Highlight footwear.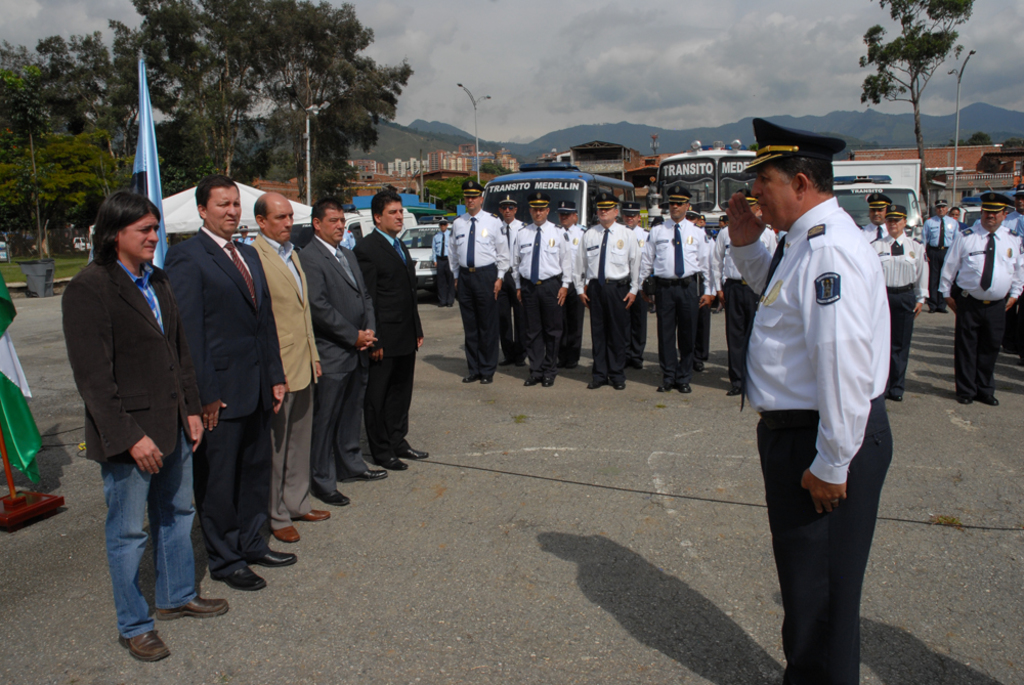
Highlighted region: rect(517, 356, 530, 368).
